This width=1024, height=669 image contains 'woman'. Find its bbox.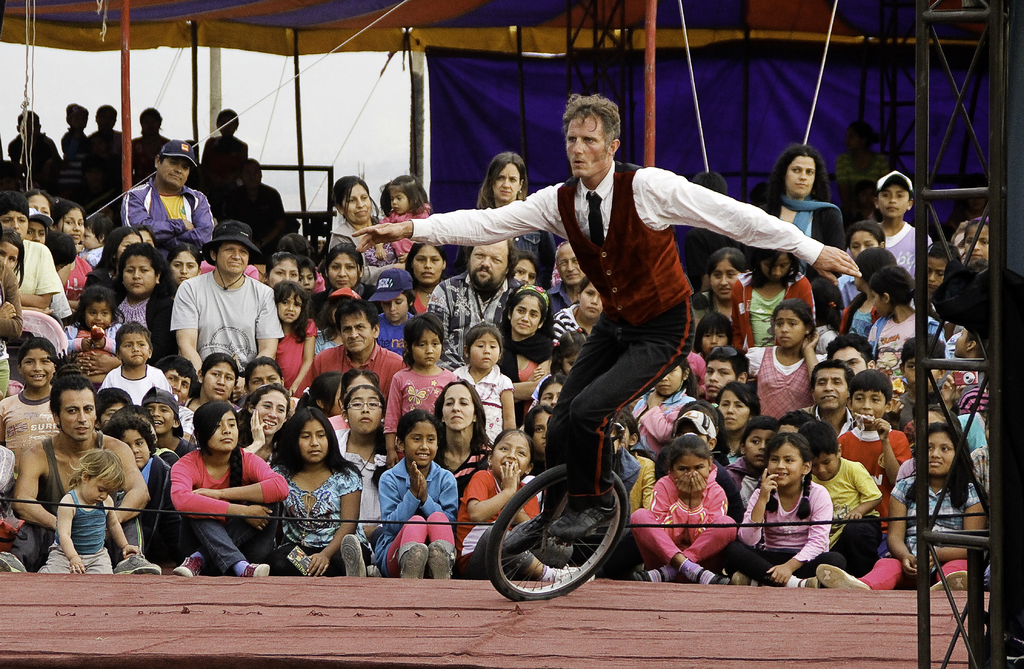
(left=430, top=381, right=496, bottom=491).
